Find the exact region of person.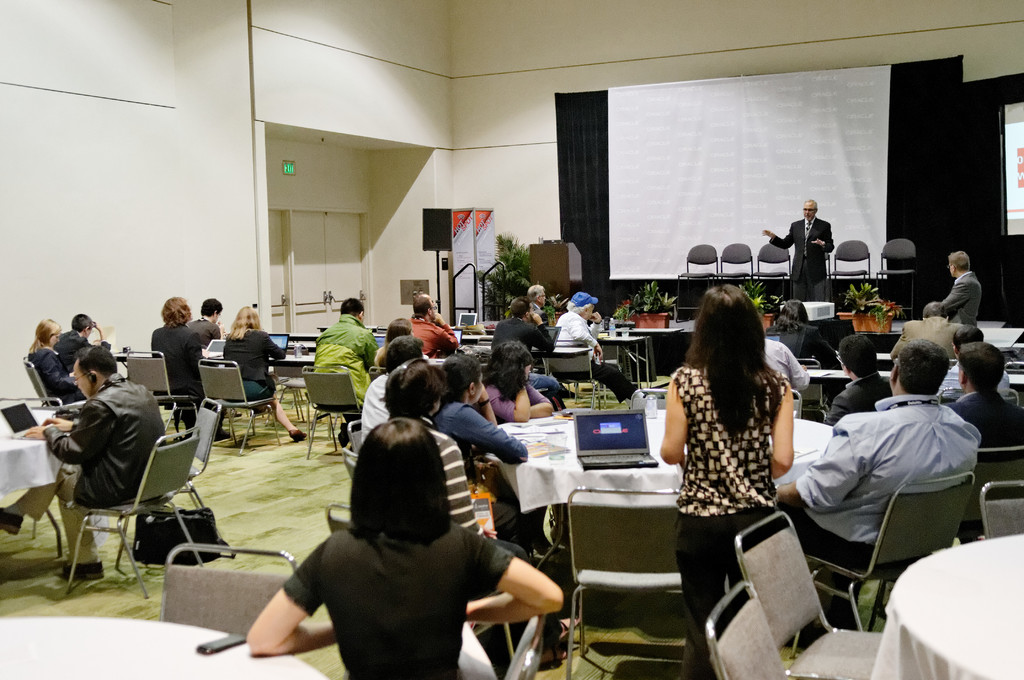
Exact region: <region>819, 336, 893, 428</region>.
